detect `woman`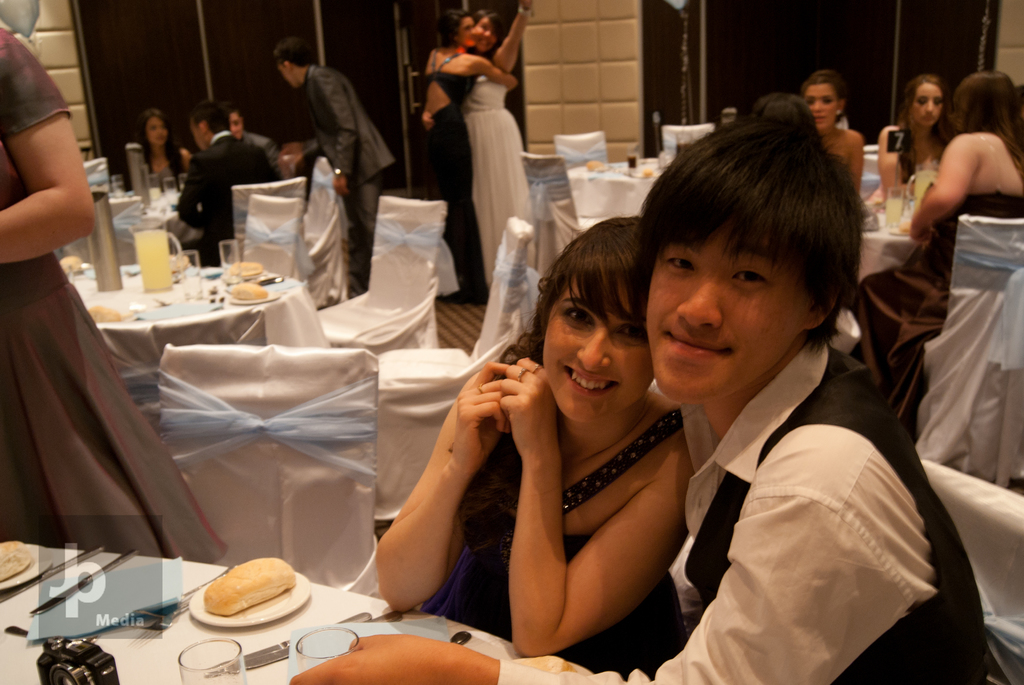
detection(452, 0, 544, 300)
